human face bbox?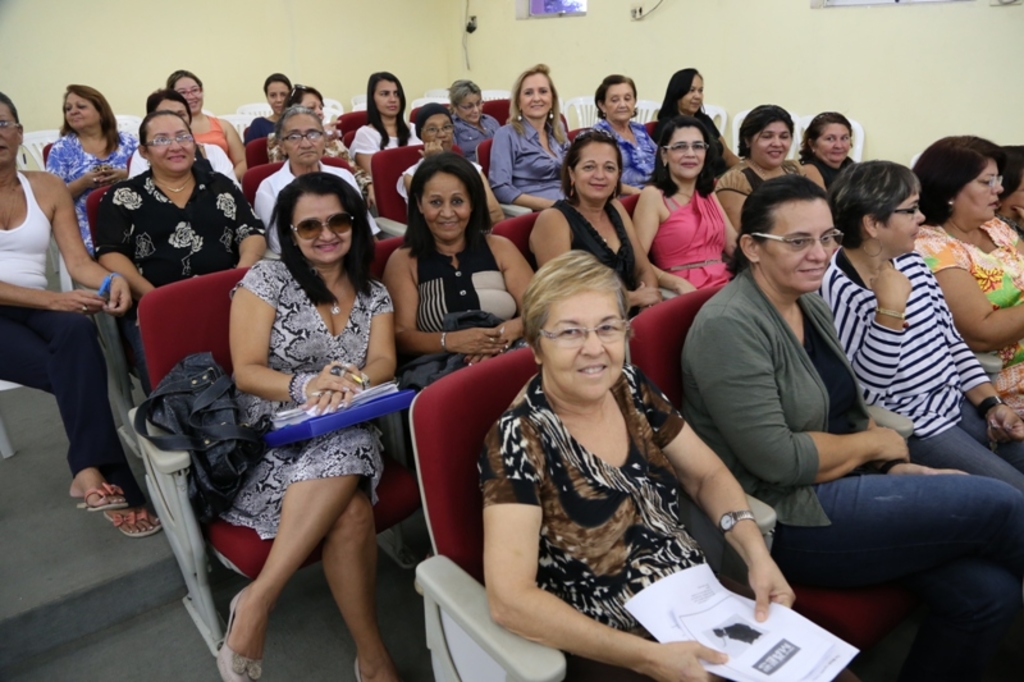
<box>148,109,191,165</box>
